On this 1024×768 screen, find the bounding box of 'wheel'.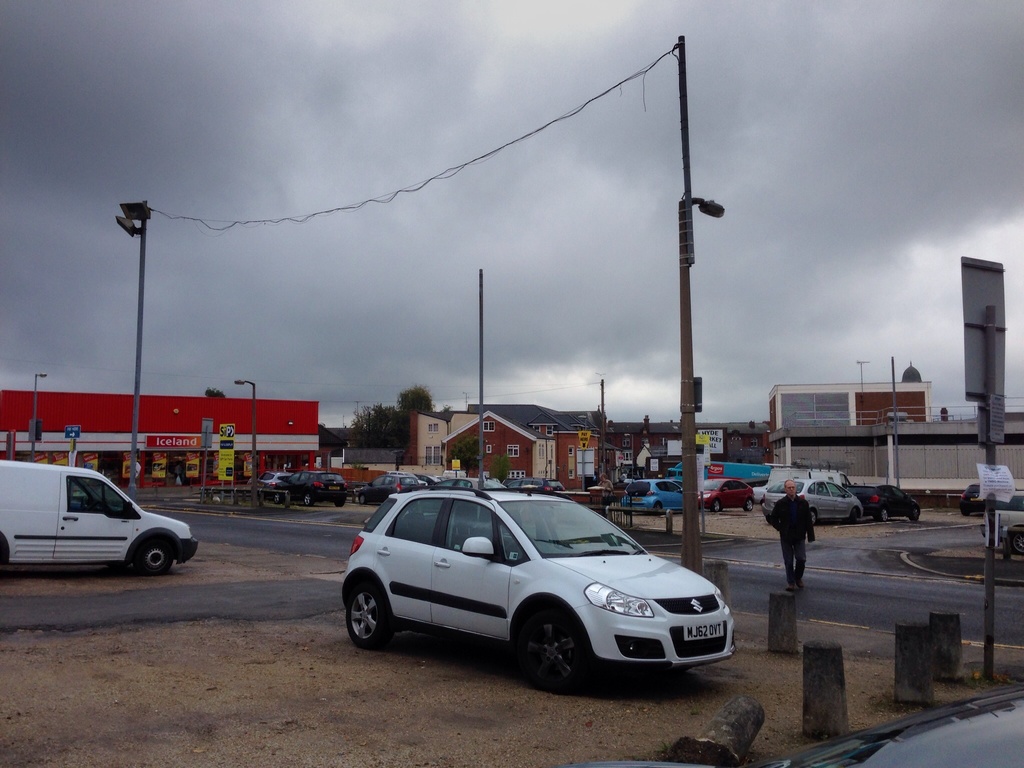
Bounding box: (left=503, top=536, right=533, bottom=549).
